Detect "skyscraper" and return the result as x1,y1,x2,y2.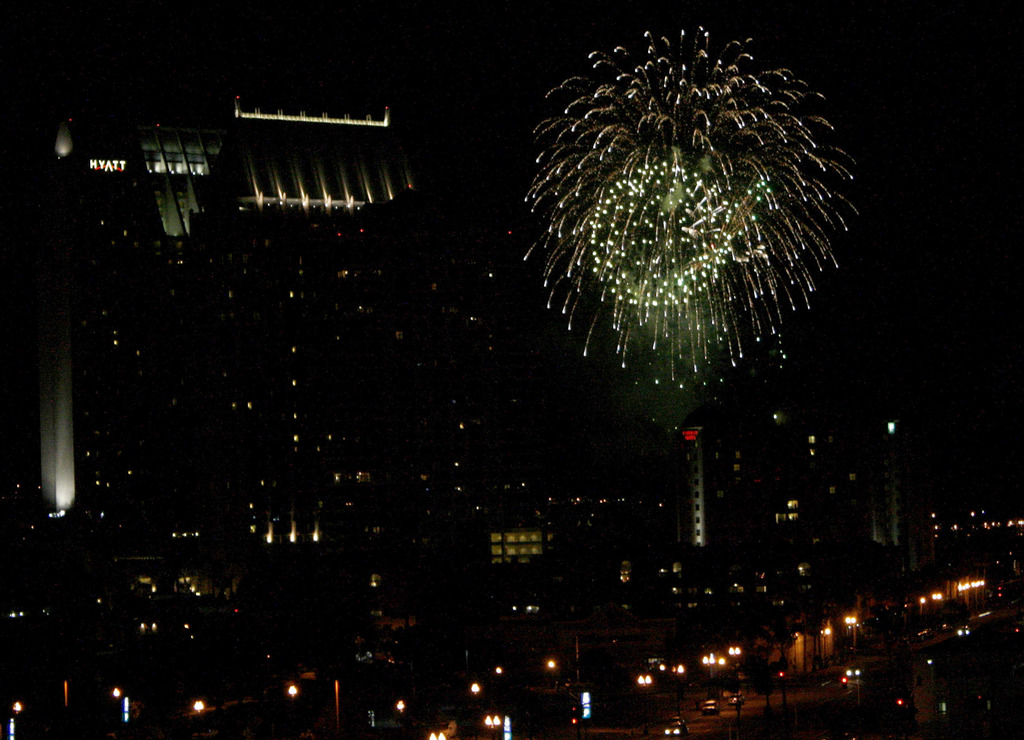
659,423,722,558.
